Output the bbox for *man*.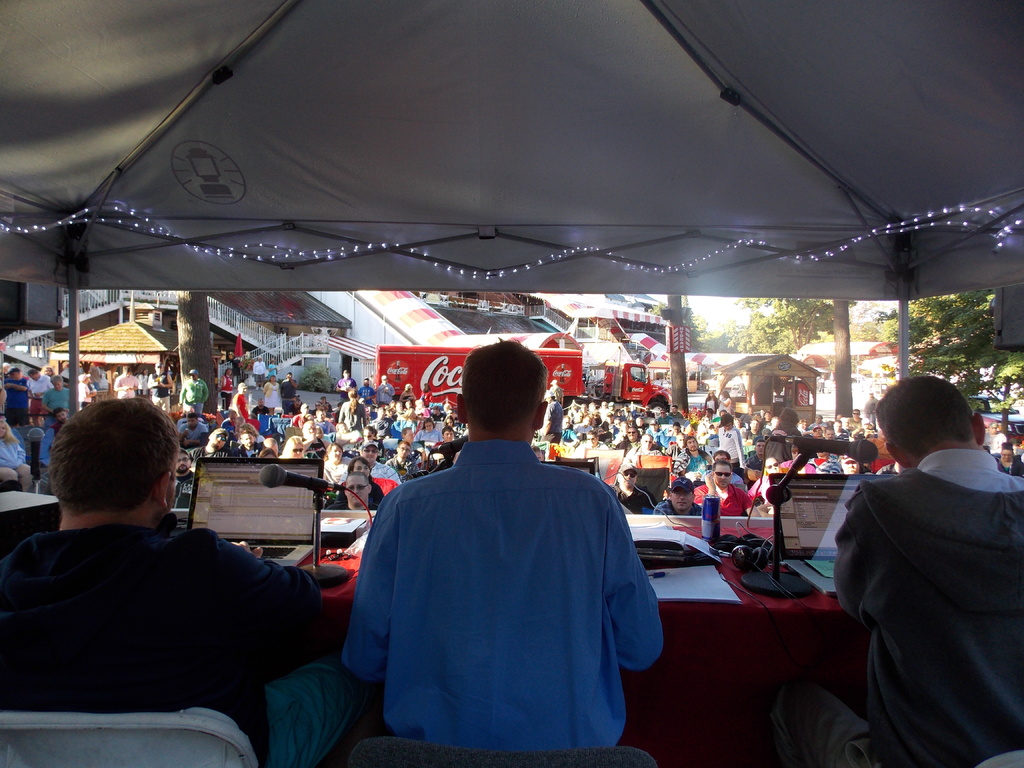
region(668, 382, 792, 495).
